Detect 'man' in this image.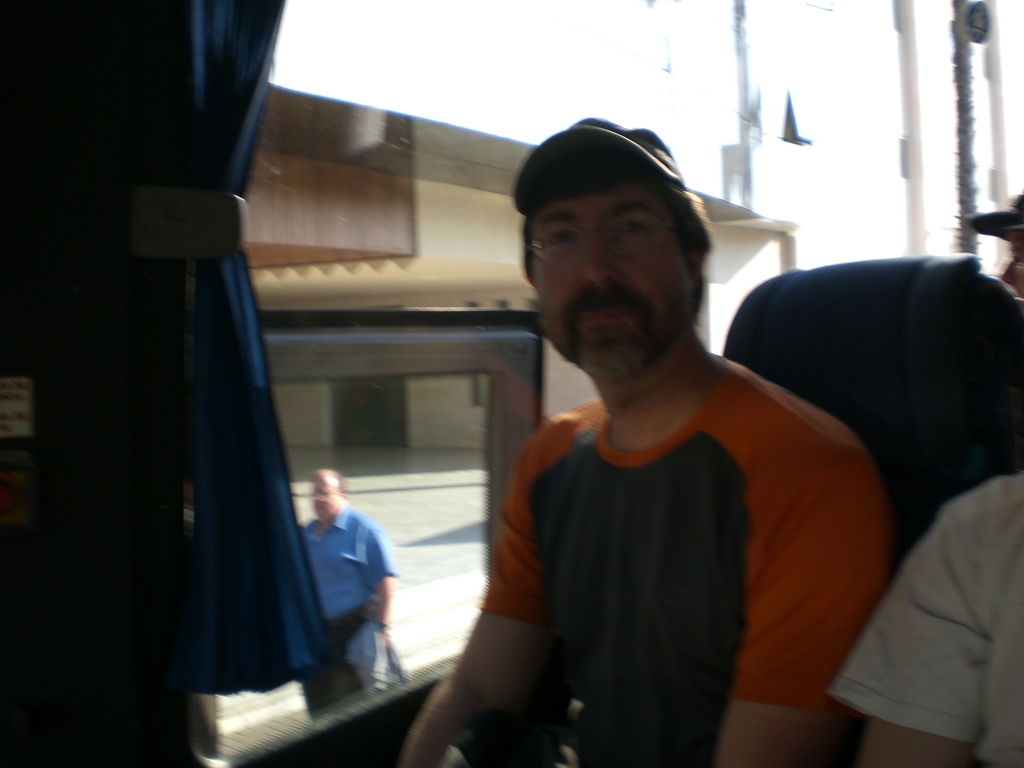
Detection: locate(397, 116, 893, 767).
